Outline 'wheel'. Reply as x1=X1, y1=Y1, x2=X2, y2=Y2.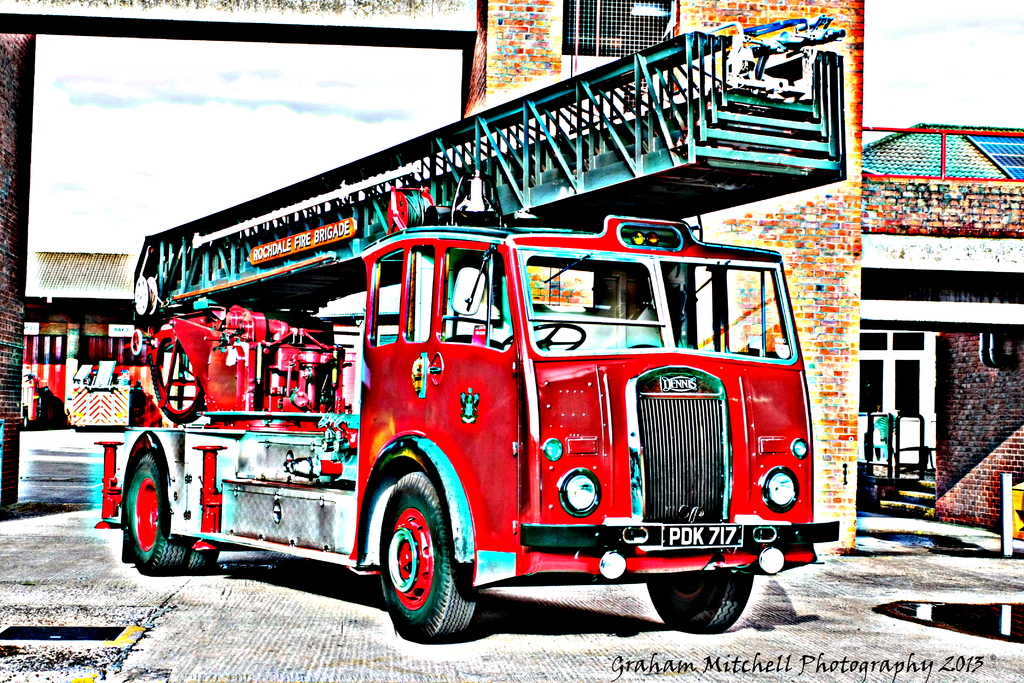
x1=502, y1=323, x2=584, y2=352.
